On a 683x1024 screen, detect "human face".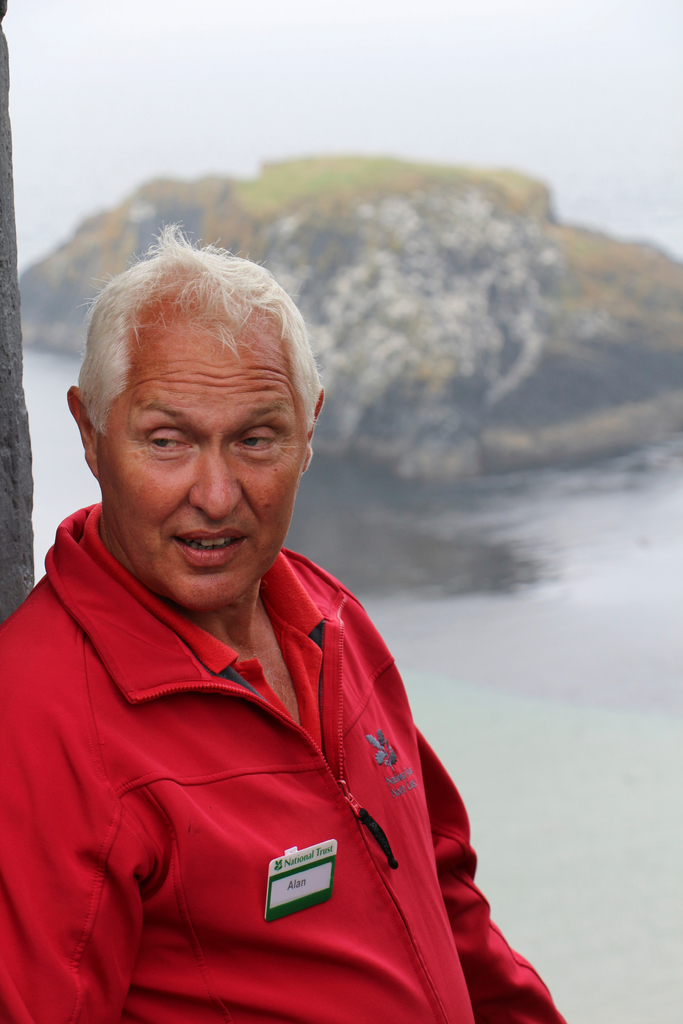
crop(92, 307, 304, 603).
